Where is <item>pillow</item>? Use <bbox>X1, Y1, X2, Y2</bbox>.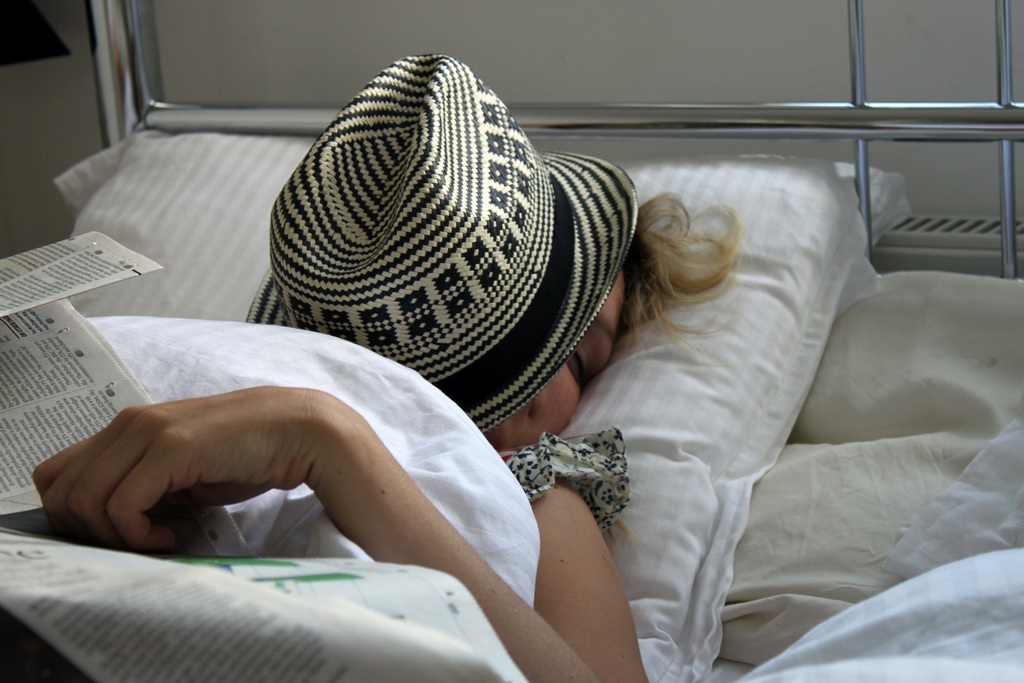
<bbox>74, 317, 559, 638</bbox>.
